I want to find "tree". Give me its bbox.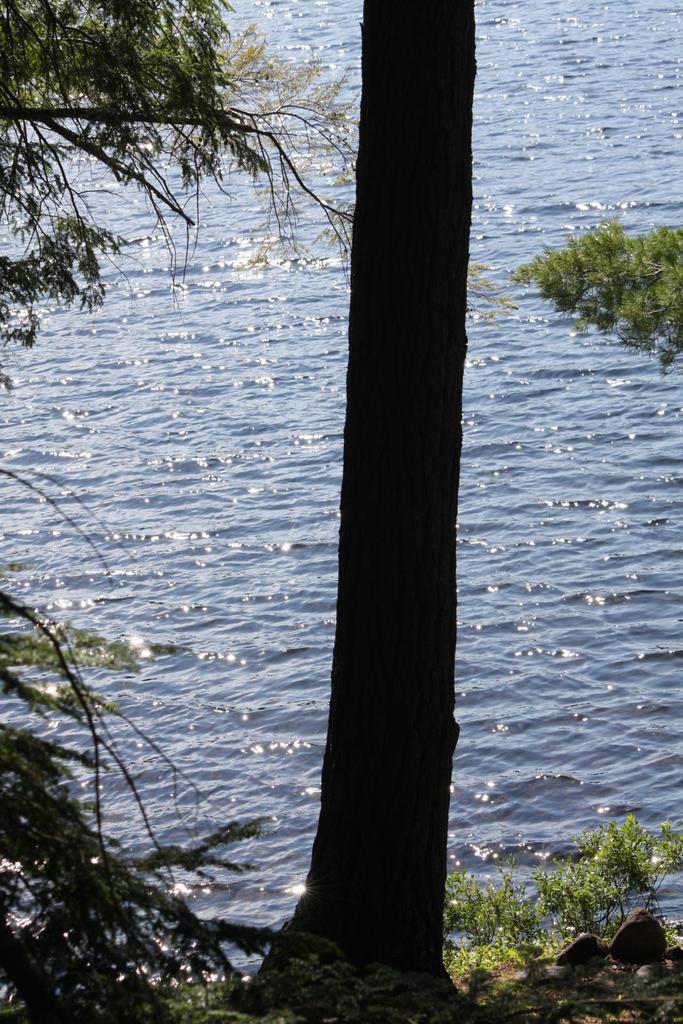
(left=505, top=219, right=680, bottom=364).
